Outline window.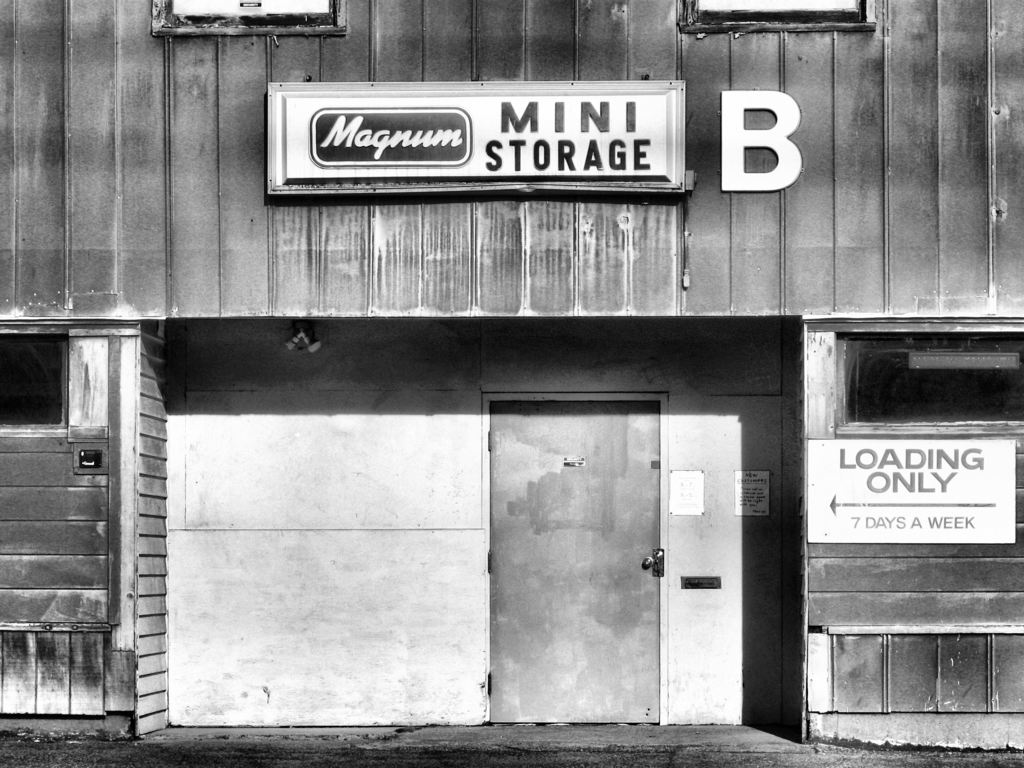
Outline: x1=841 y1=335 x2=1023 y2=433.
